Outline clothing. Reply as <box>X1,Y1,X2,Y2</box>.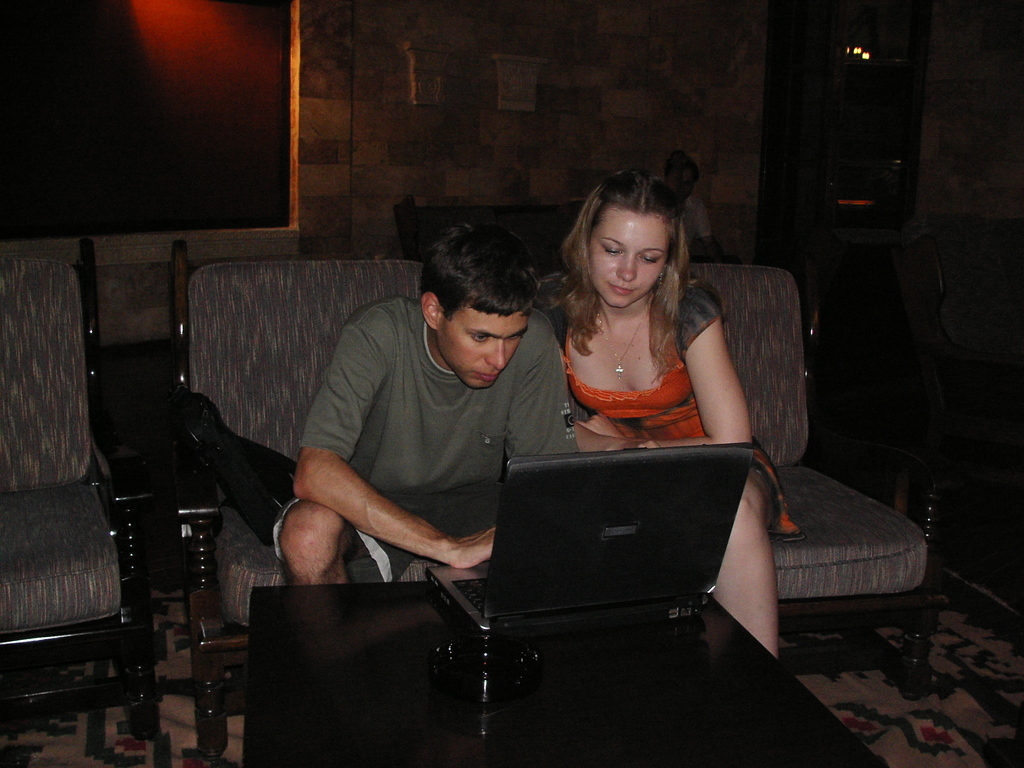
<box>545,294,808,548</box>.
